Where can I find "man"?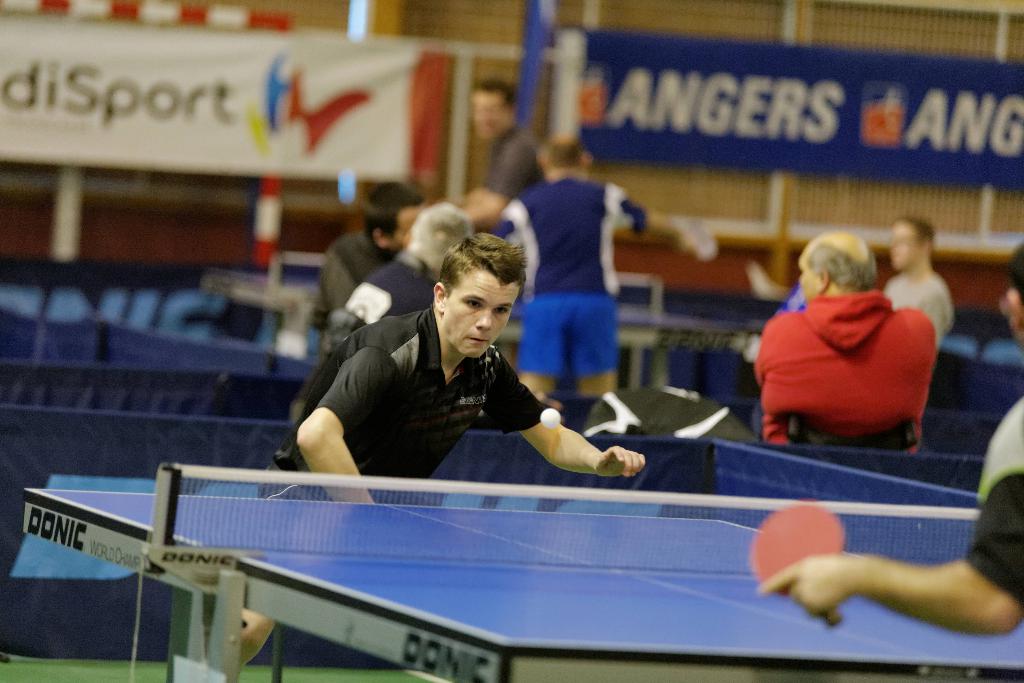
You can find it at {"left": 879, "top": 208, "right": 964, "bottom": 342}.
